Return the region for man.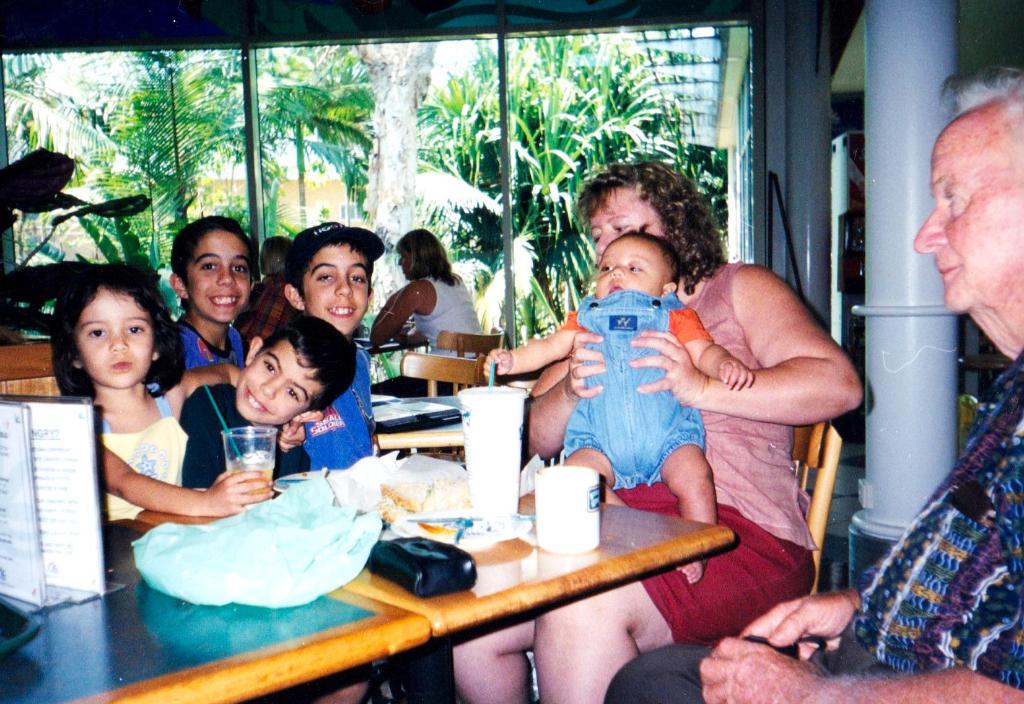
bbox(602, 63, 1023, 703).
